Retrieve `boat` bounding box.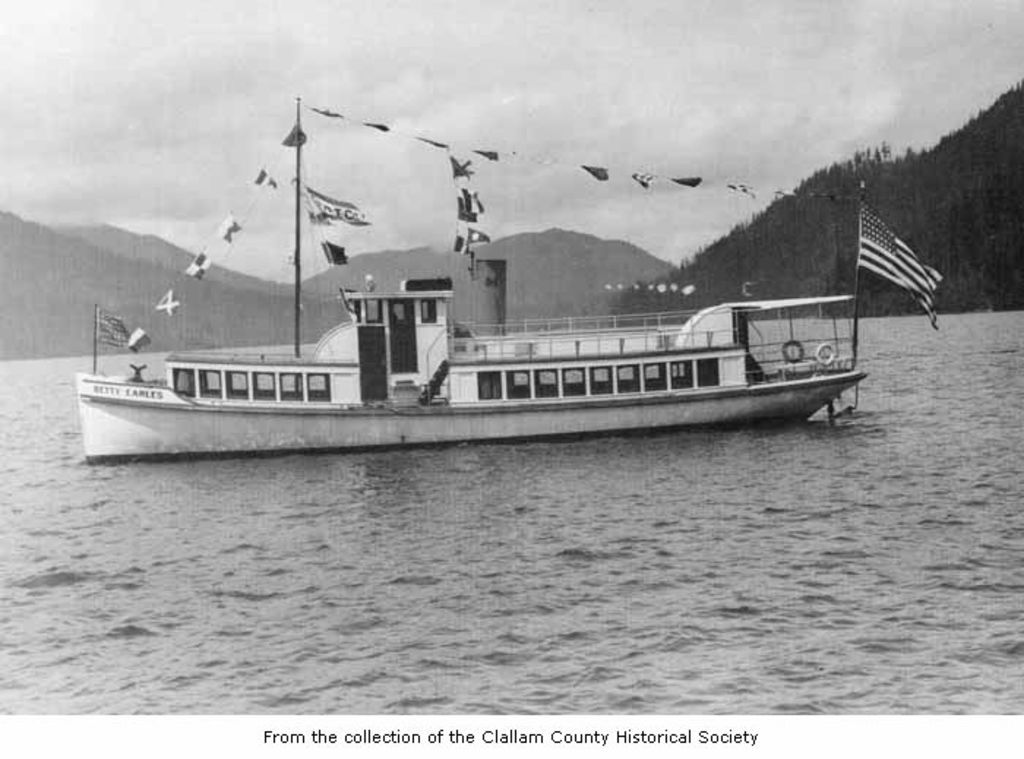
Bounding box: bbox(69, 135, 1004, 461).
